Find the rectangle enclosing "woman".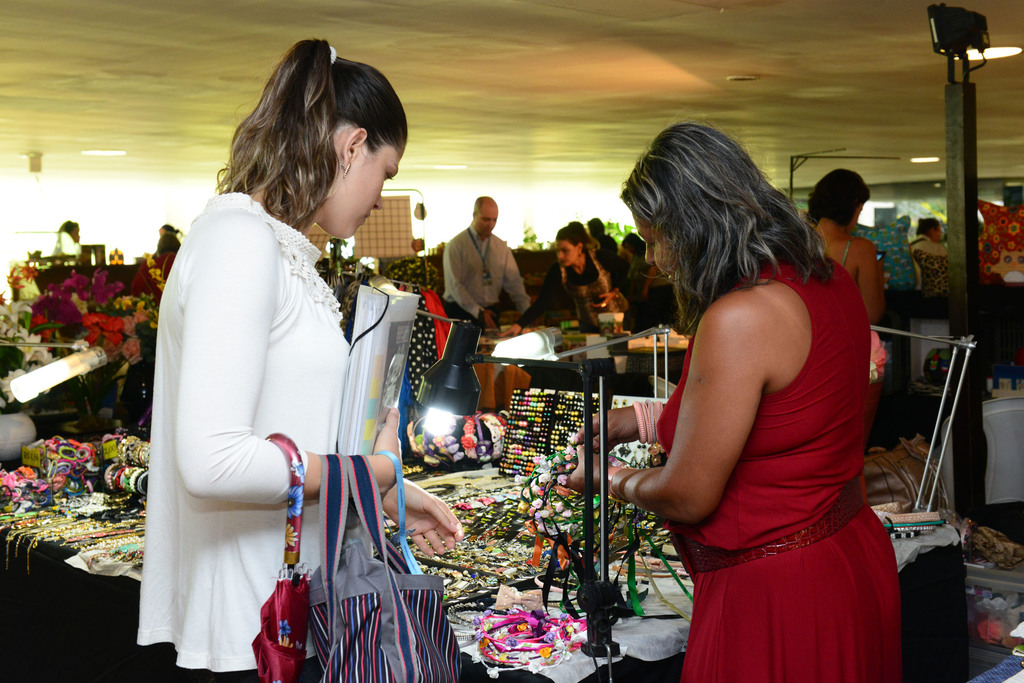
select_region(802, 167, 882, 323).
